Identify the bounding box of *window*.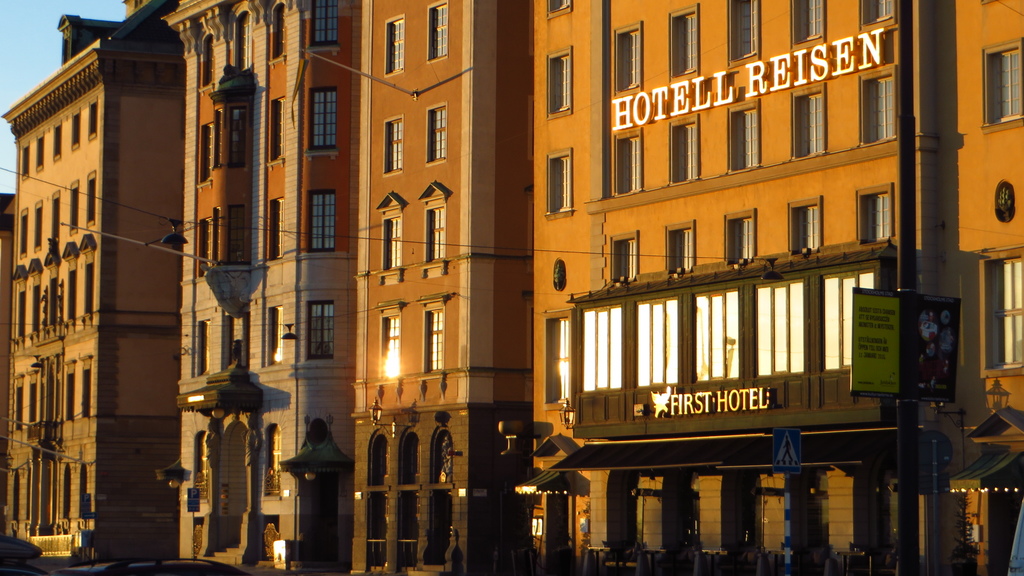
611:238:636:280.
